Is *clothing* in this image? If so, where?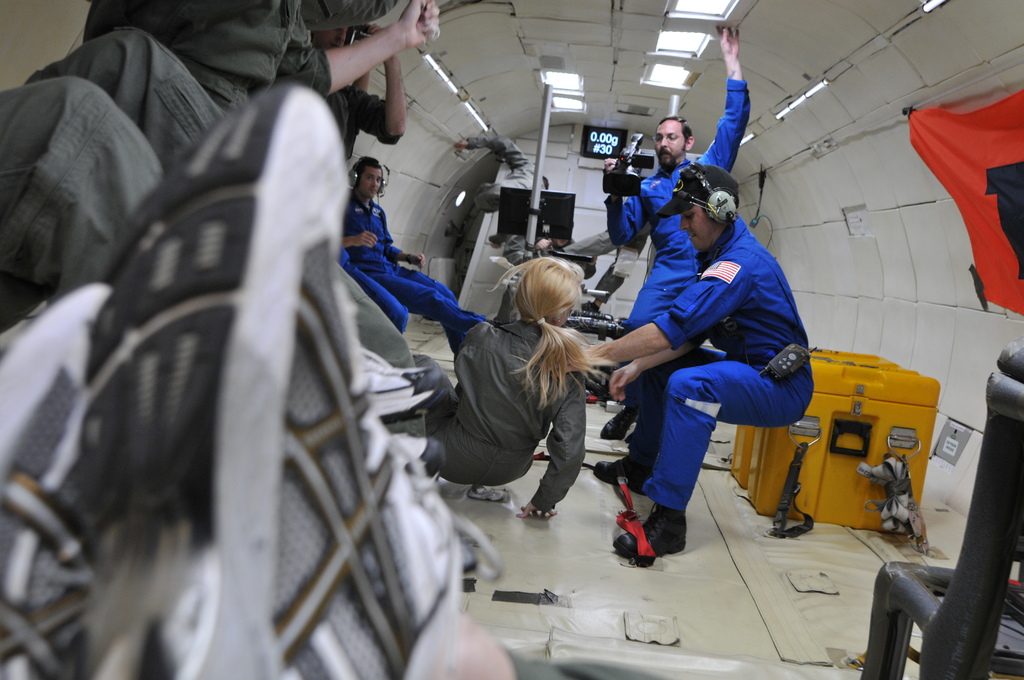
Yes, at box(426, 318, 582, 530).
